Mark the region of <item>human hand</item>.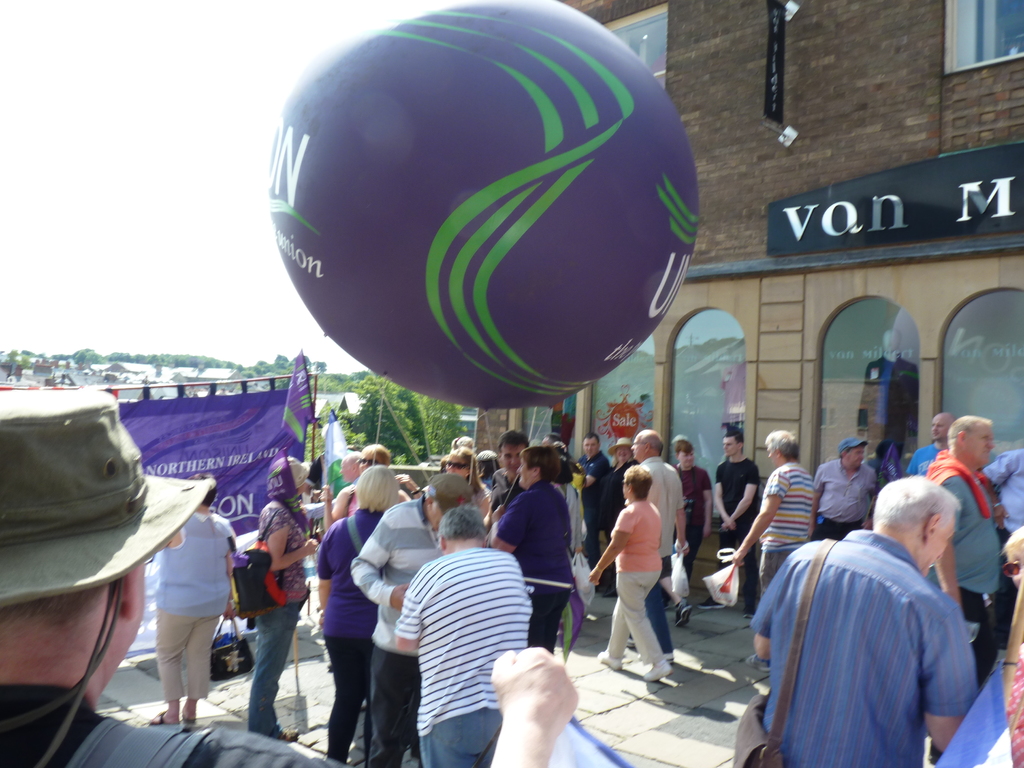
Region: [732, 550, 746, 569].
